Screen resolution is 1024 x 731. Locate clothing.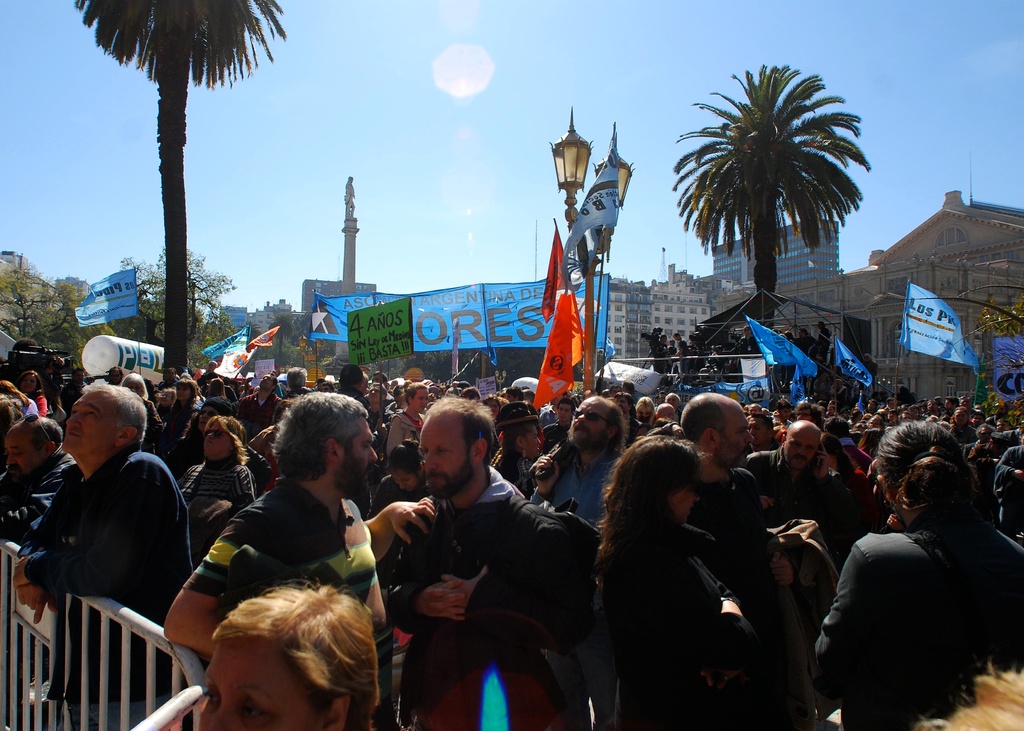
pyautogui.locateOnScreen(531, 448, 627, 519).
